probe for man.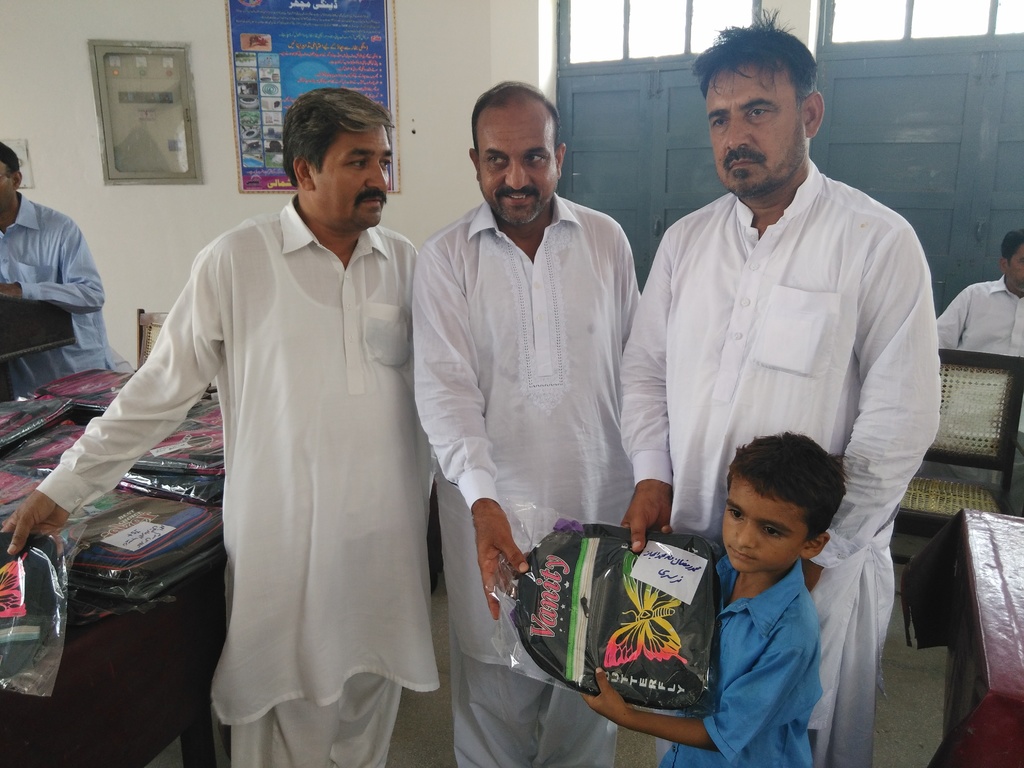
Probe result: (left=0, top=141, right=129, bottom=406).
